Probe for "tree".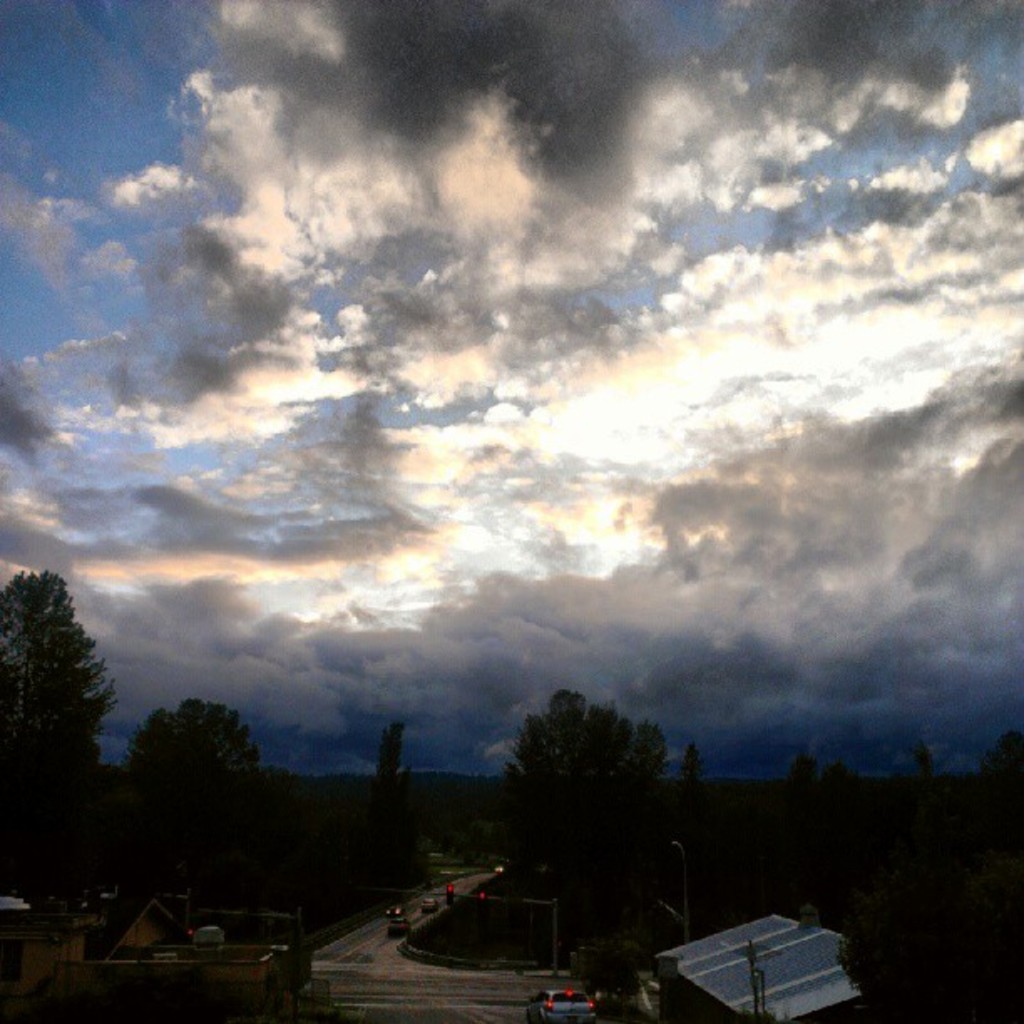
Probe result: box=[485, 669, 686, 930].
